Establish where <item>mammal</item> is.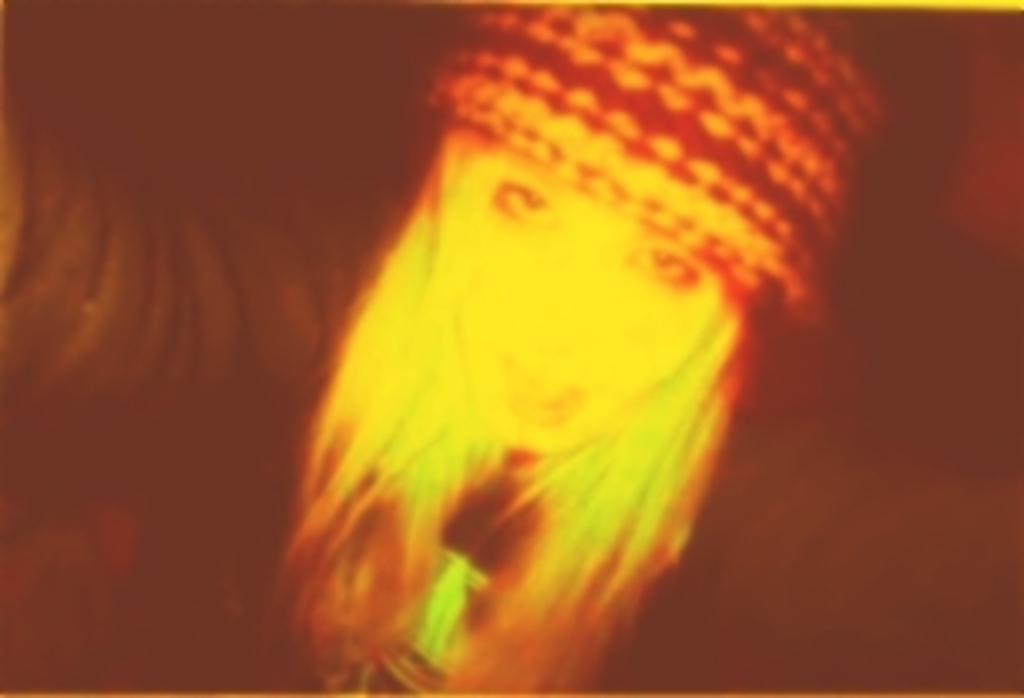
Established at select_region(0, 0, 1021, 695).
